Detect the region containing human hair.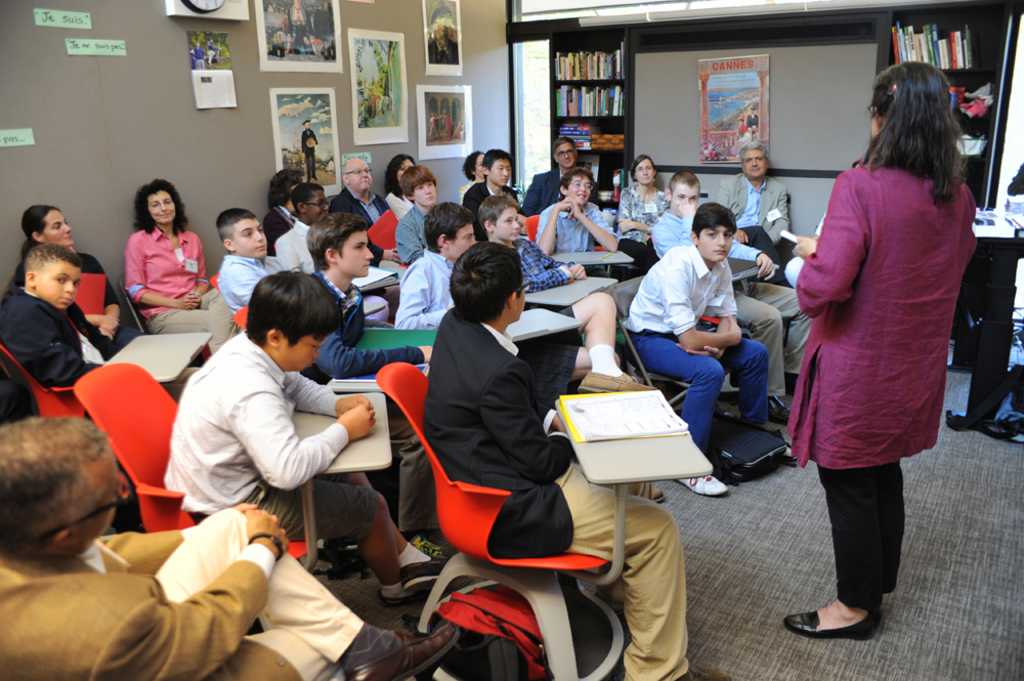
(553,137,577,155).
